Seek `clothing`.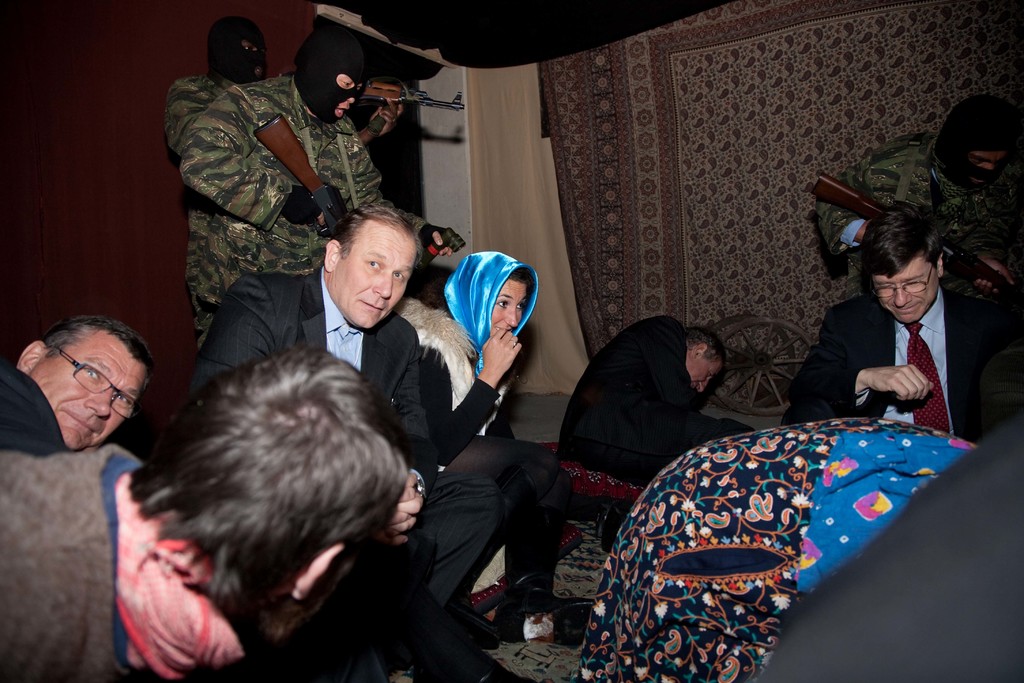
Rect(0, 438, 246, 682).
